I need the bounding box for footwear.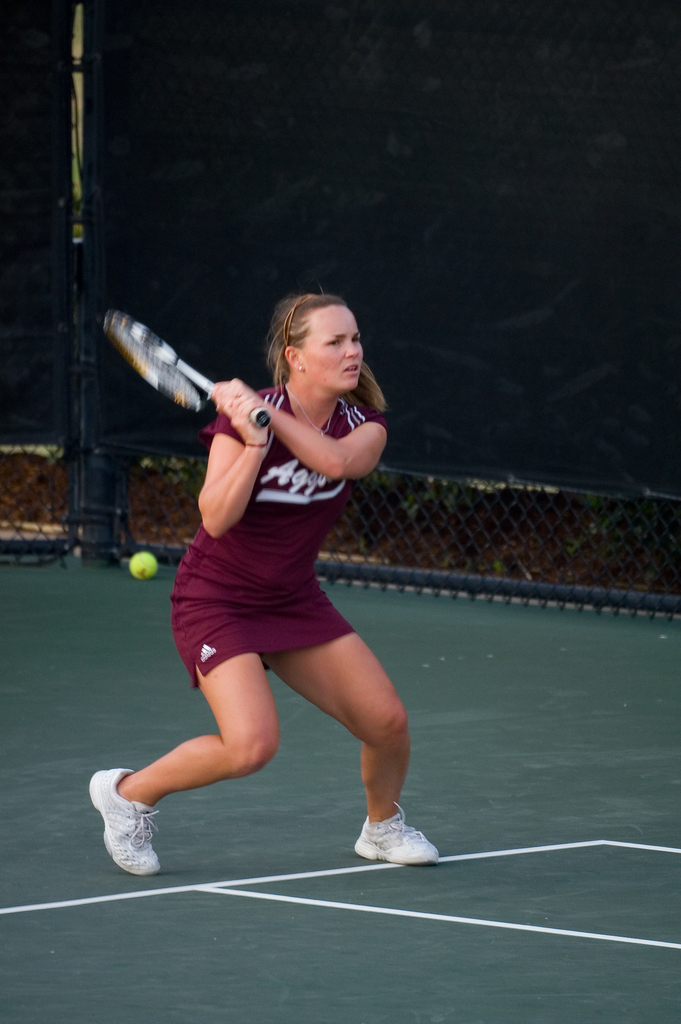
Here it is: box=[352, 822, 441, 872].
